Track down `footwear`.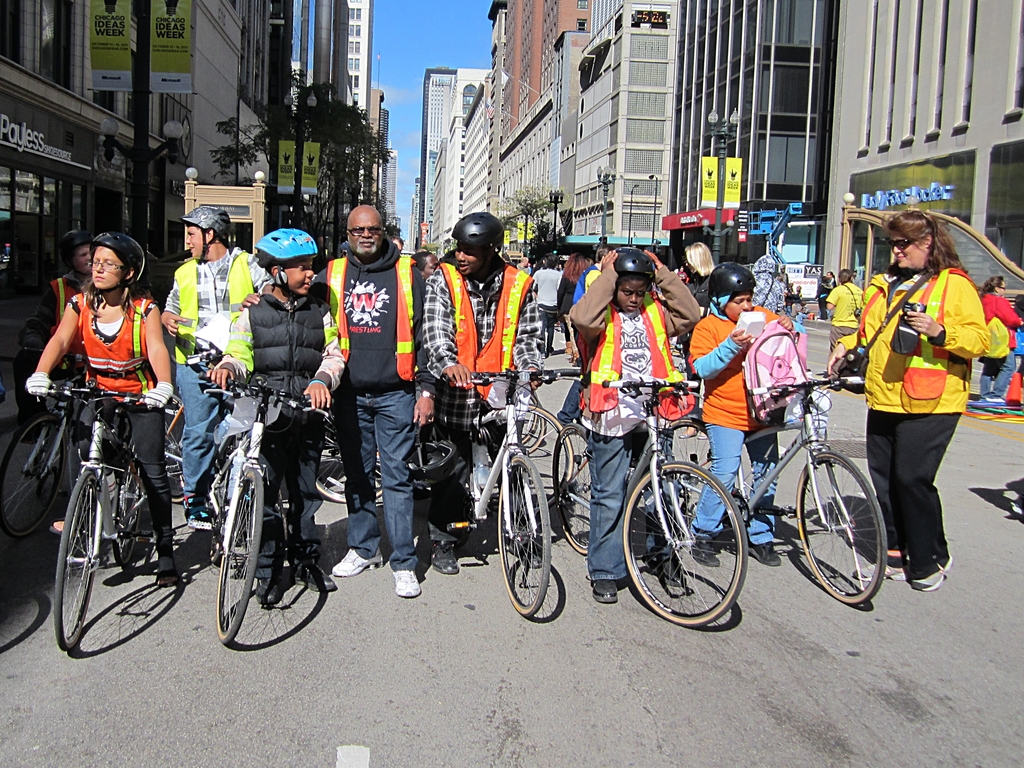
Tracked to (x1=589, y1=578, x2=619, y2=602).
